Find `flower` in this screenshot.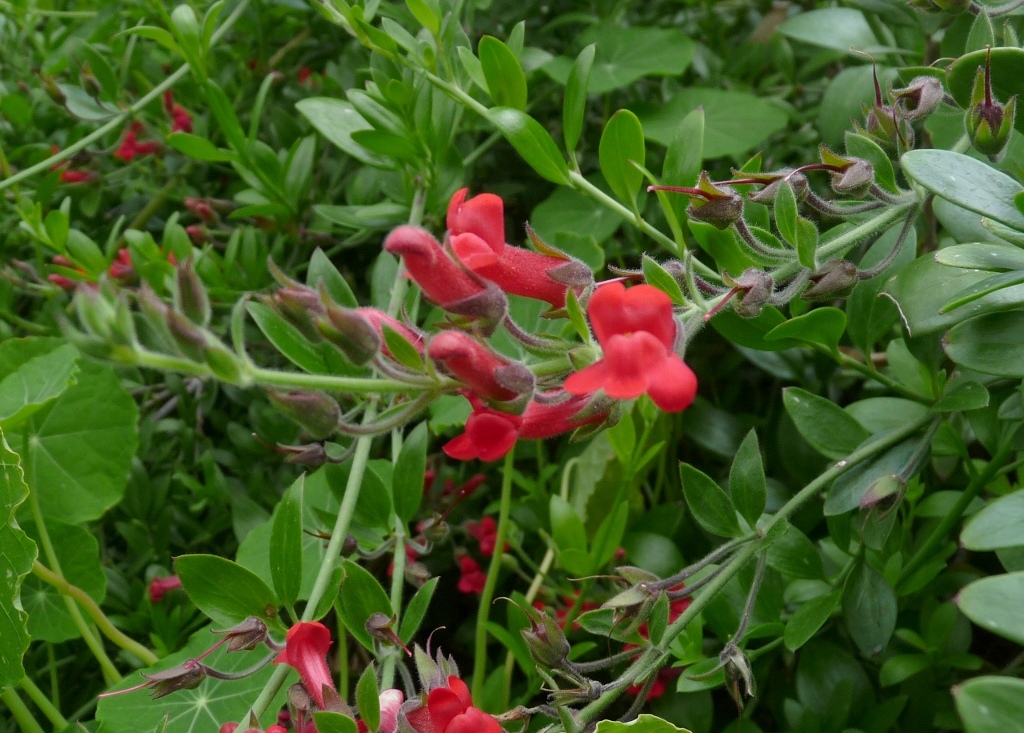
The bounding box for `flower` is [73,63,112,99].
